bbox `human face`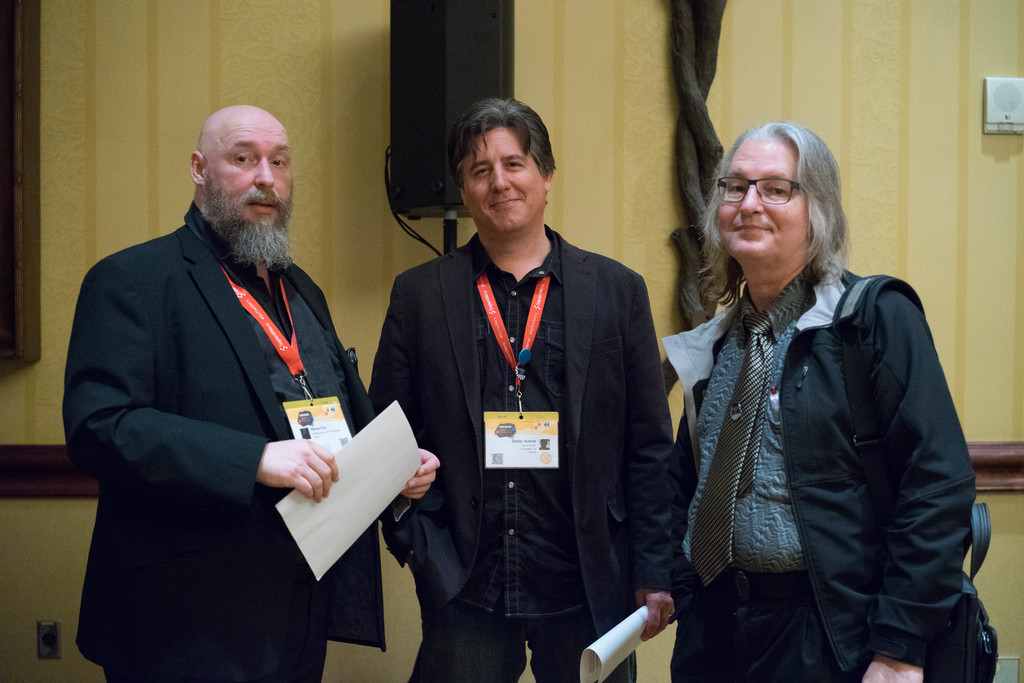
pyautogui.locateOnScreen(464, 131, 545, 227)
